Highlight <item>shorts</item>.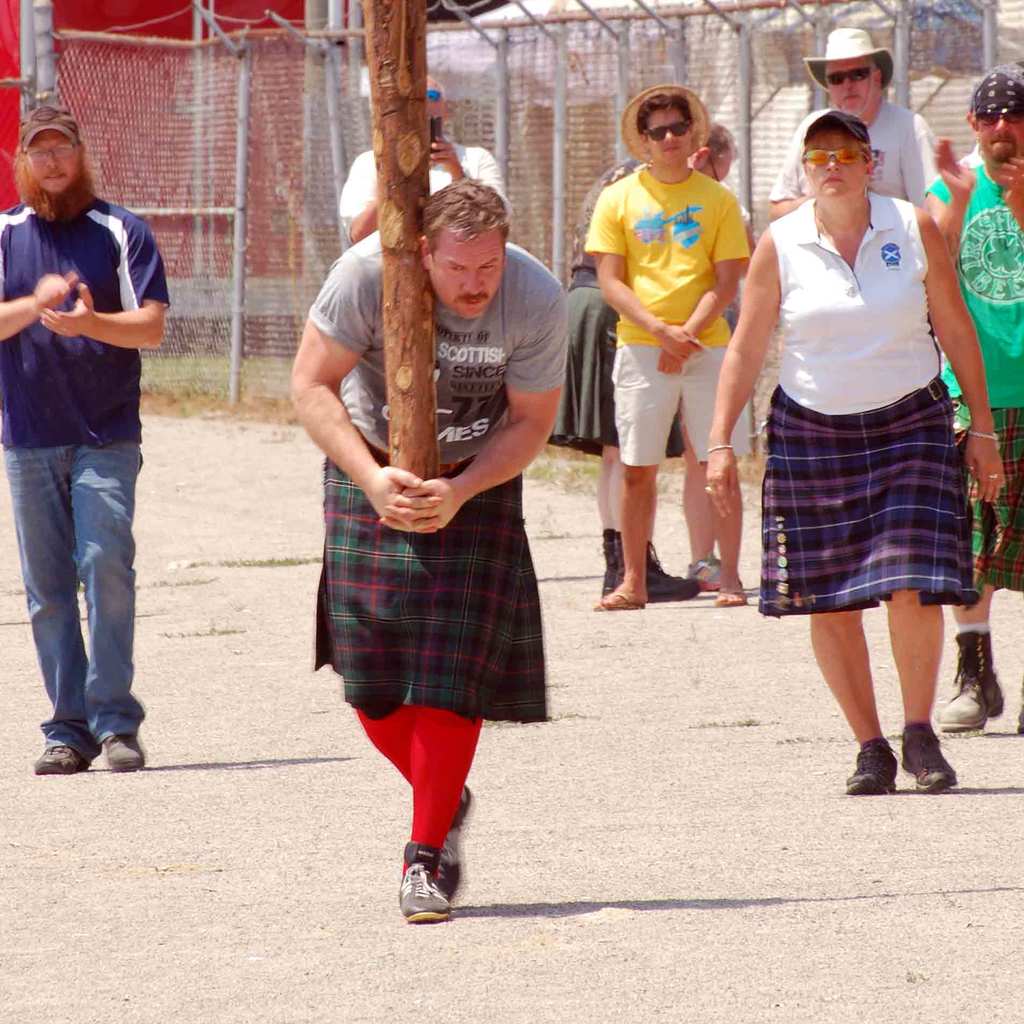
Highlighted region: pyautogui.locateOnScreen(980, 406, 1023, 593).
